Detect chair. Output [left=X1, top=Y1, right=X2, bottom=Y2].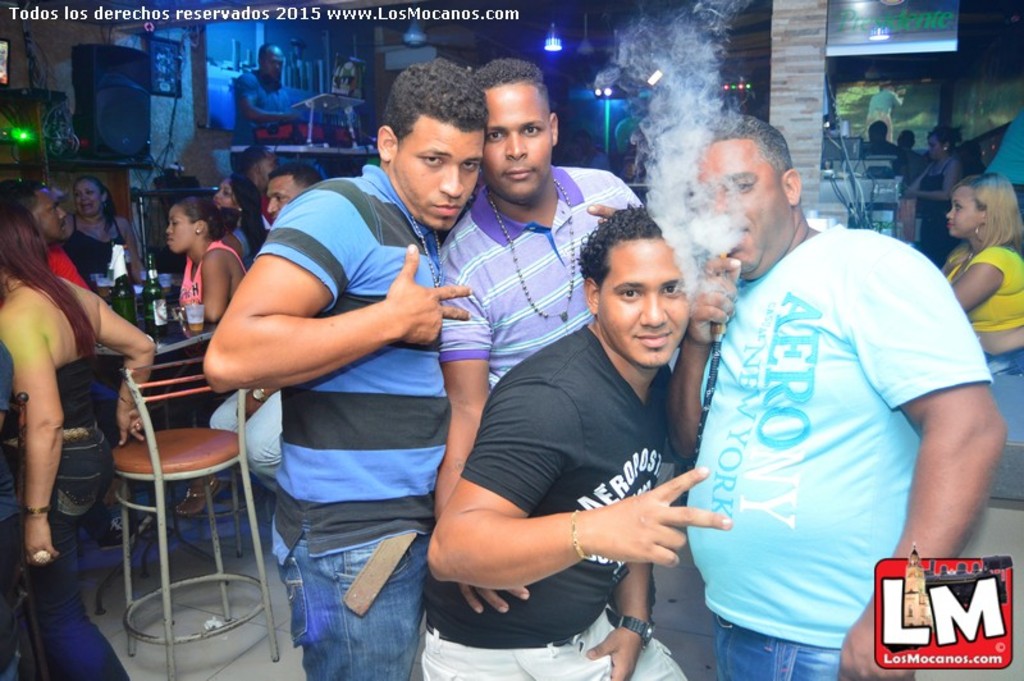
[left=100, top=326, right=280, bottom=680].
